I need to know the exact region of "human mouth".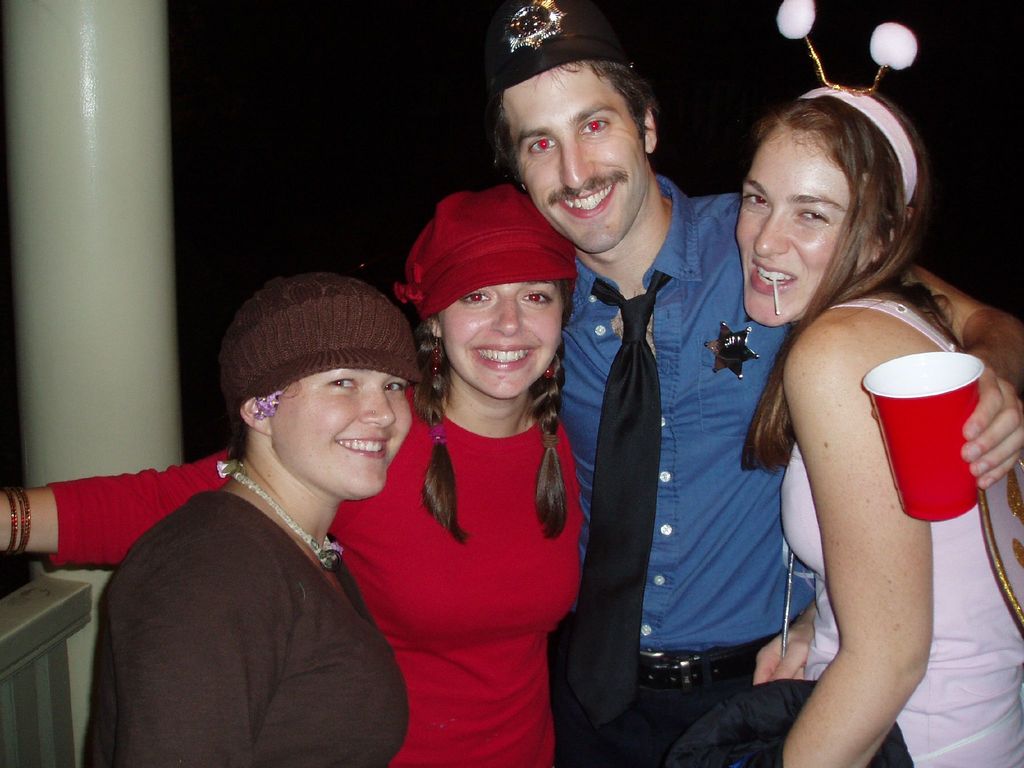
Region: pyautogui.locateOnScreen(332, 435, 387, 458).
